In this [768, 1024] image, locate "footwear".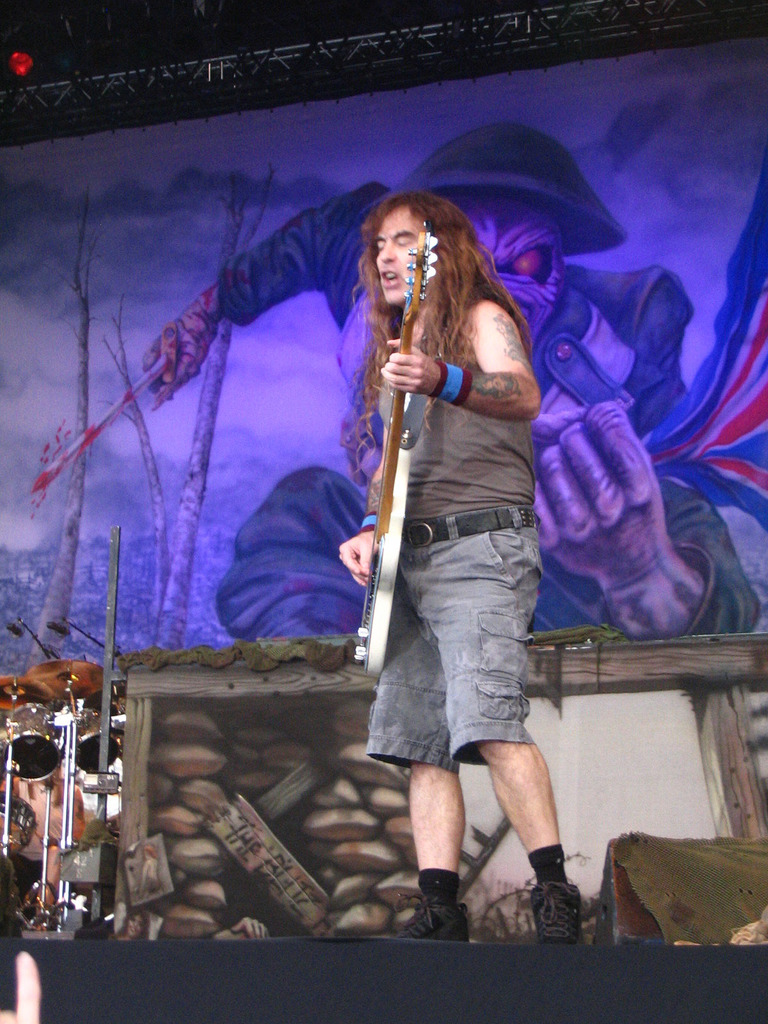
Bounding box: <box>519,850,597,948</box>.
